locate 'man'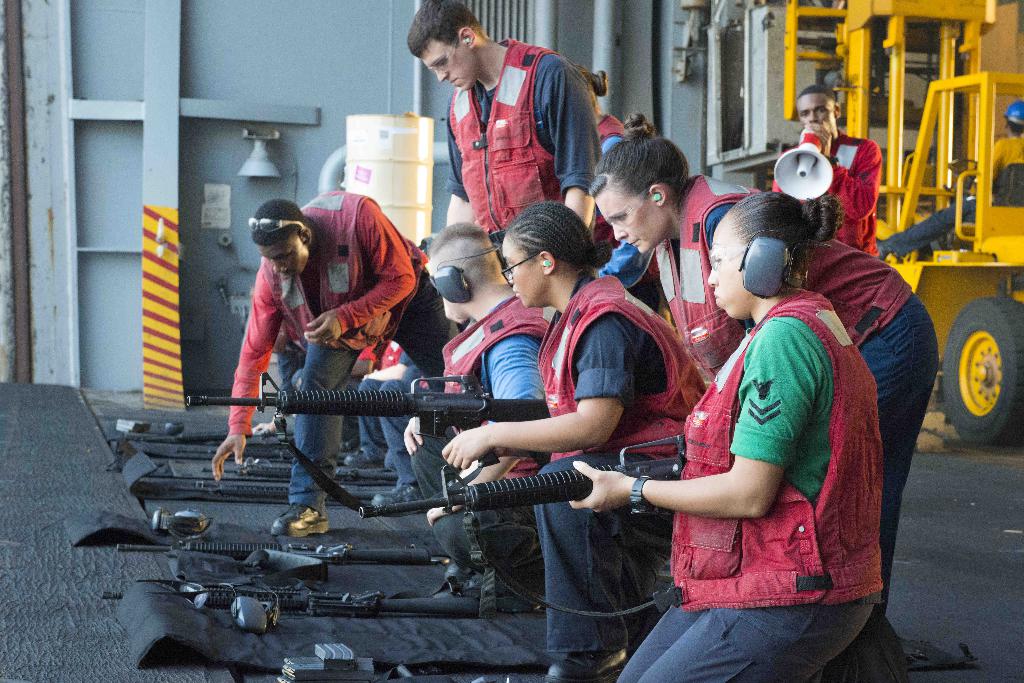
select_region(770, 84, 881, 254)
